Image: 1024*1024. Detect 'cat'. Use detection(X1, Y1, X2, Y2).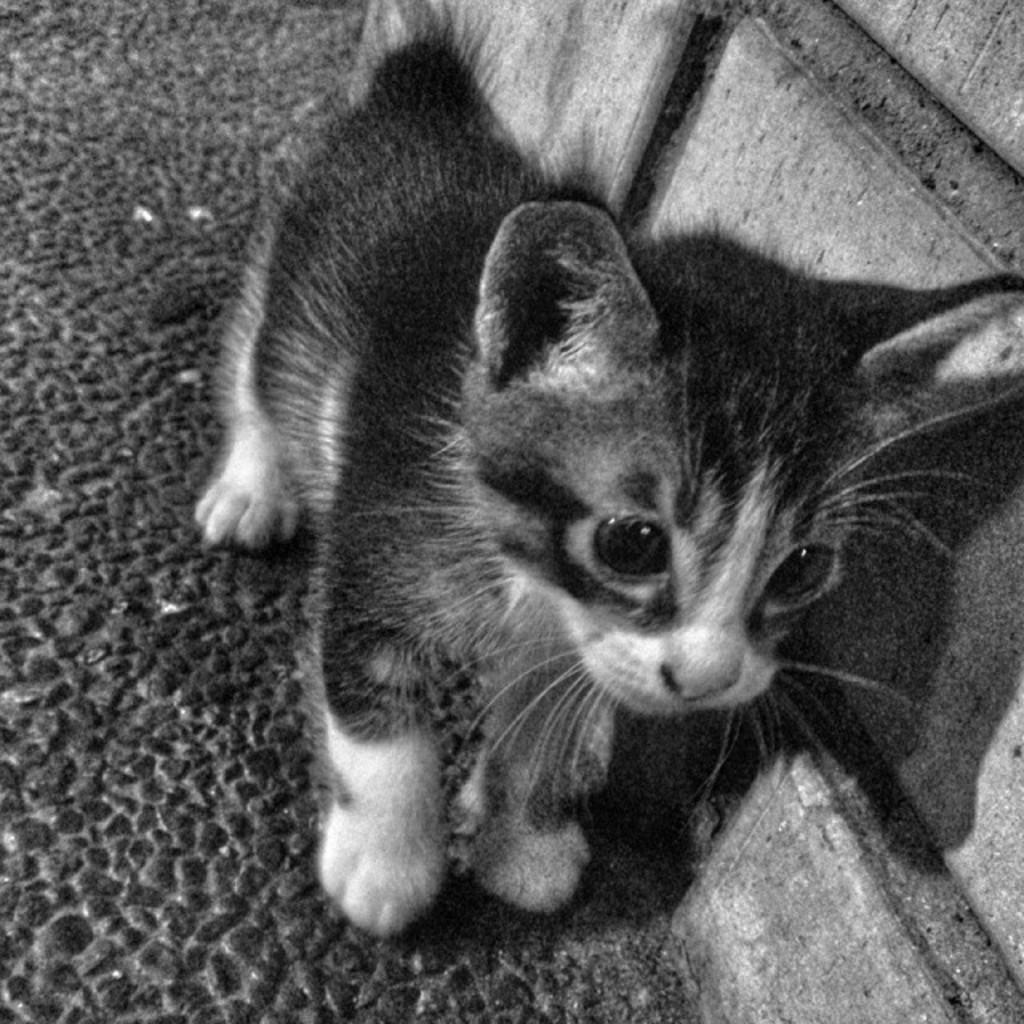
detection(184, 0, 1022, 949).
